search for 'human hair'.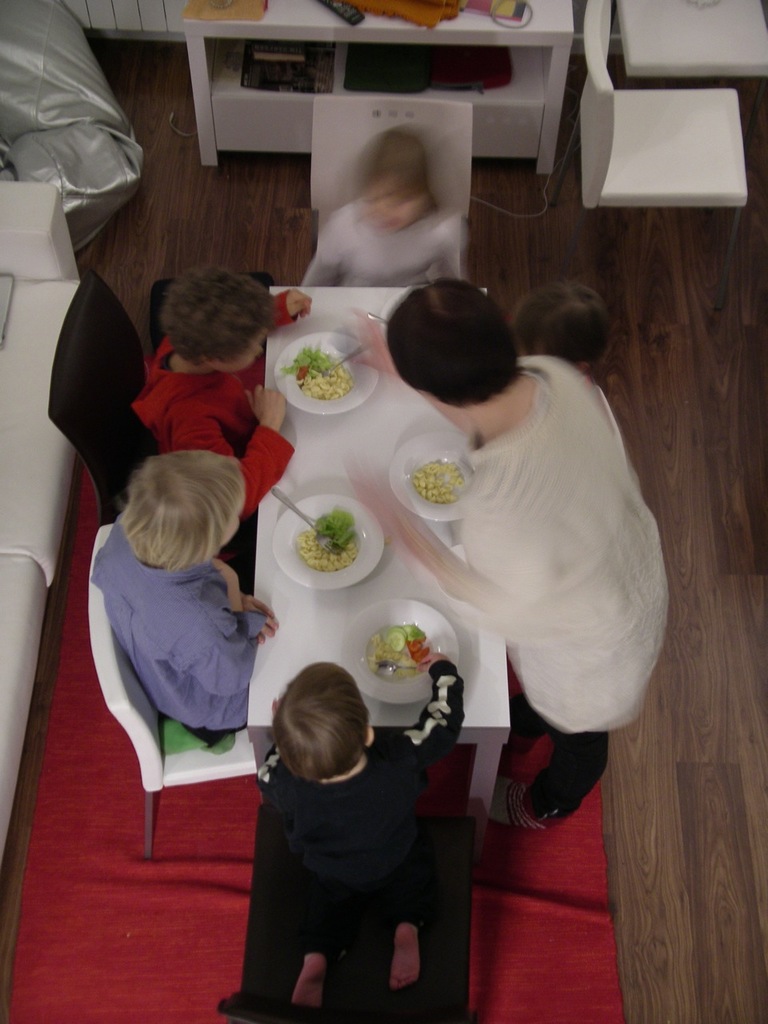
Found at 386, 273, 526, 410.
